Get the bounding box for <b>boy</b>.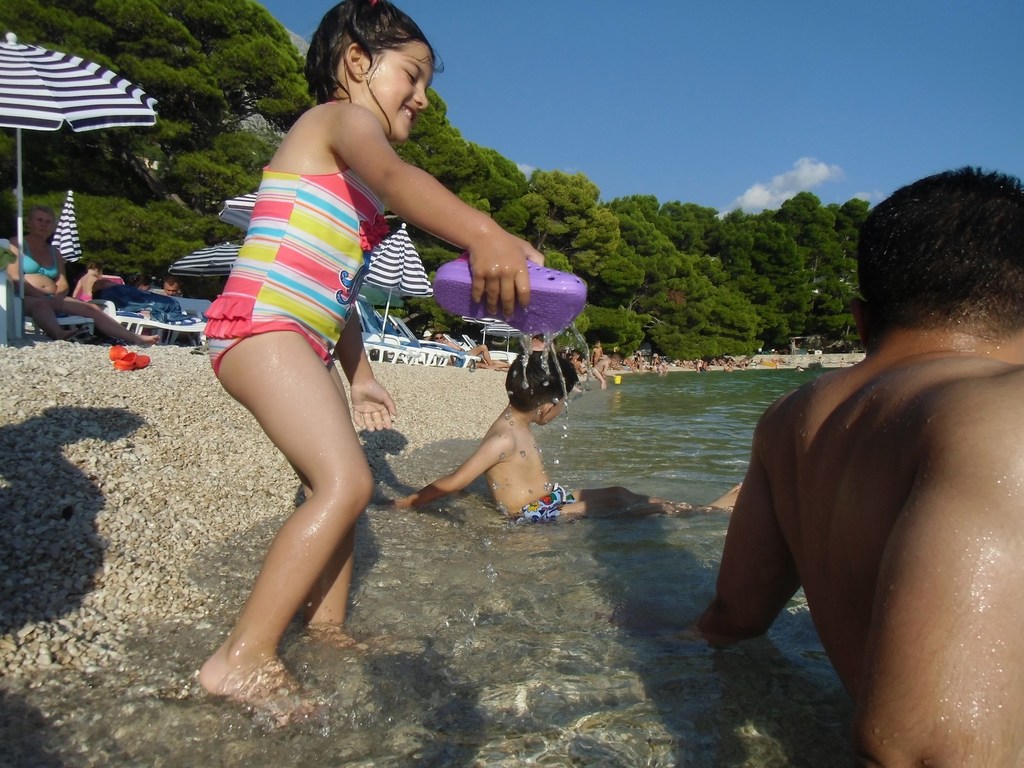
(385,348,748,526).
